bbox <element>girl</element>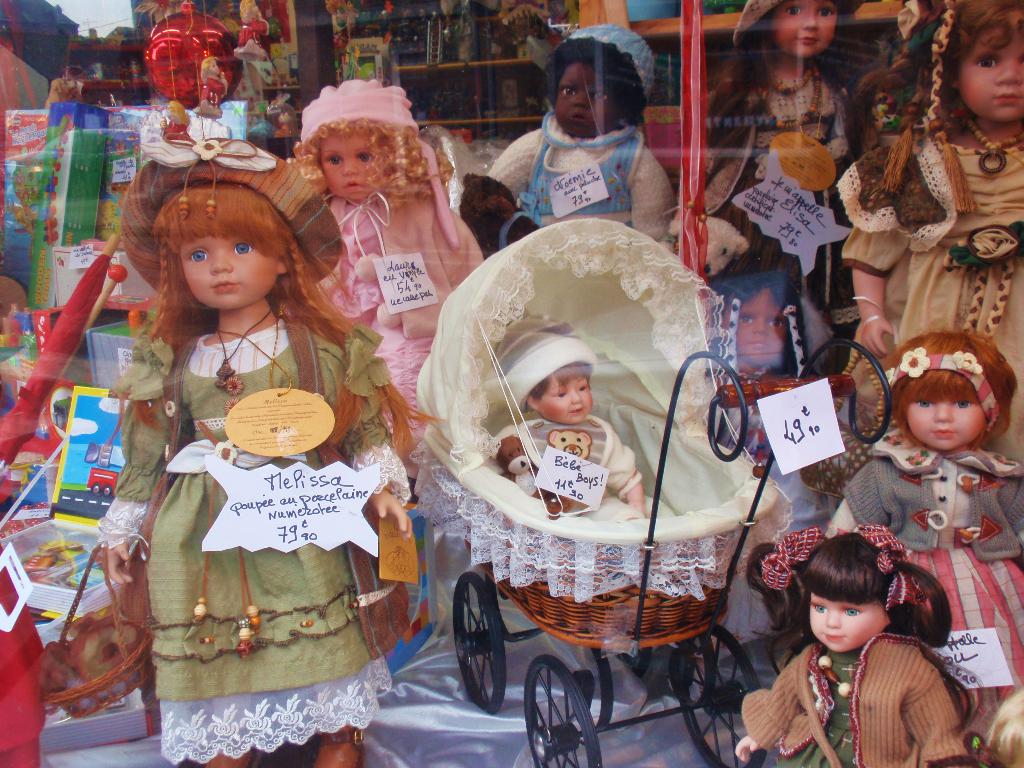
region(733, 527, 992, 767)
